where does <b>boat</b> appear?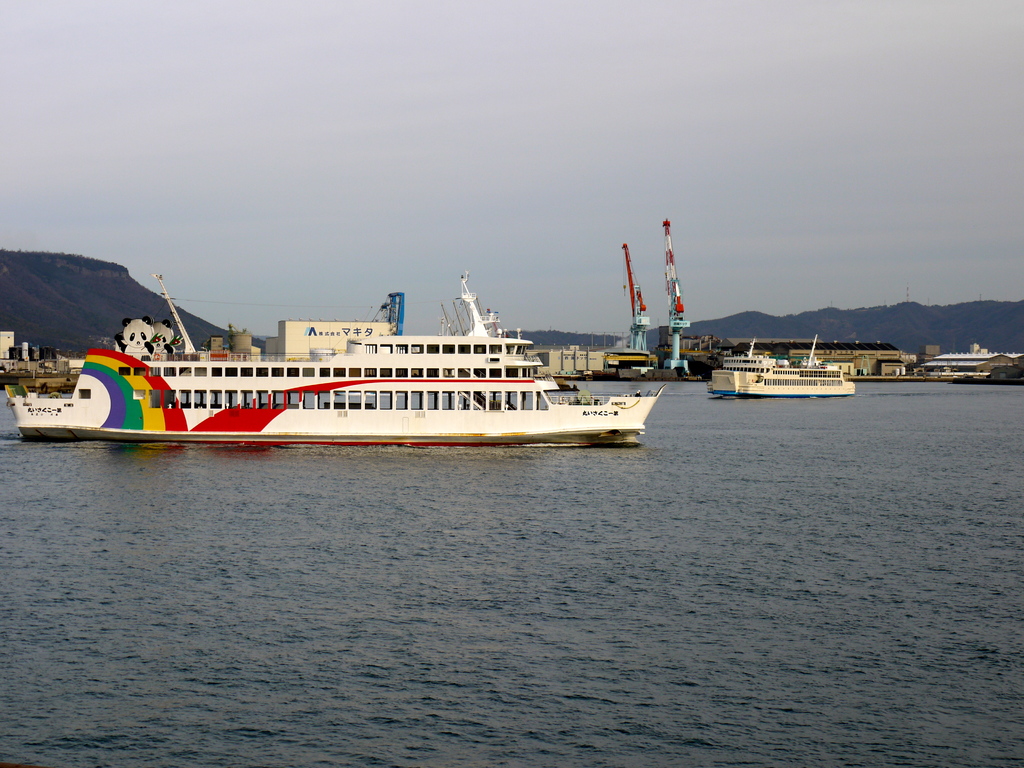
Appears at [left=53, top=263, right=724, bottom=451].
